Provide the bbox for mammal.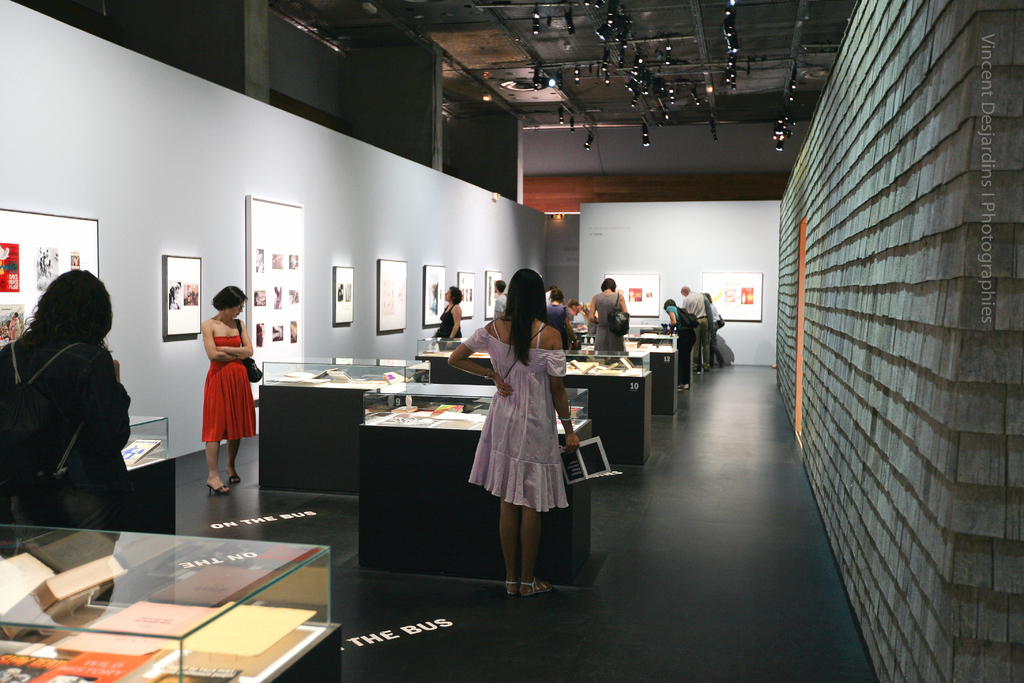
locate(436, 284, 463, 336).
